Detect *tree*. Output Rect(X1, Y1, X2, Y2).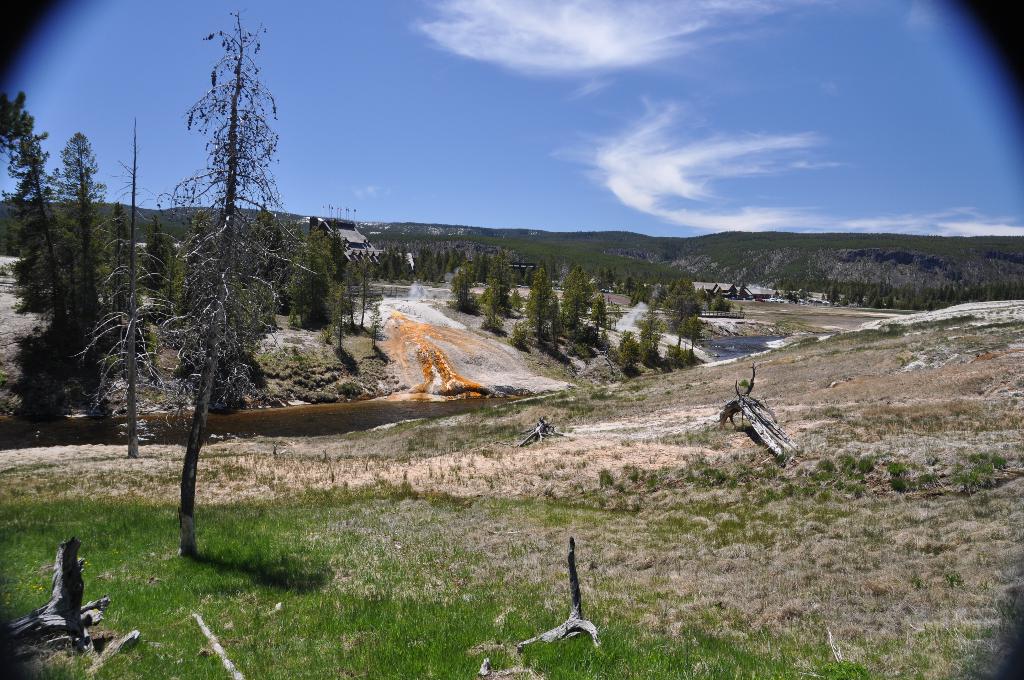
Rect(451, 268, 473, 314).
